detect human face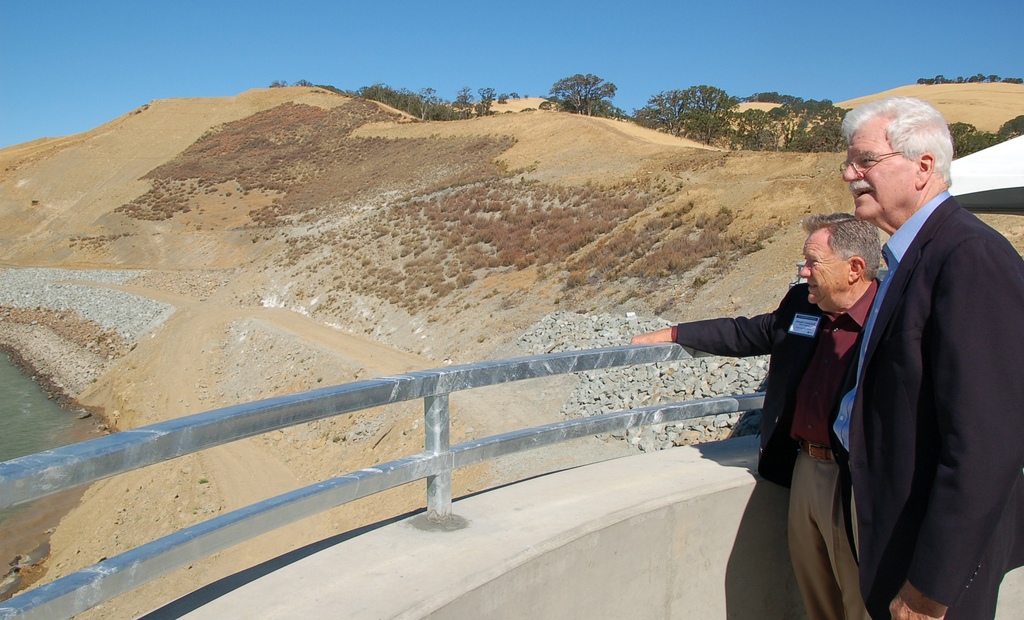
x1=801, y1=229, x2=852, y2=299
